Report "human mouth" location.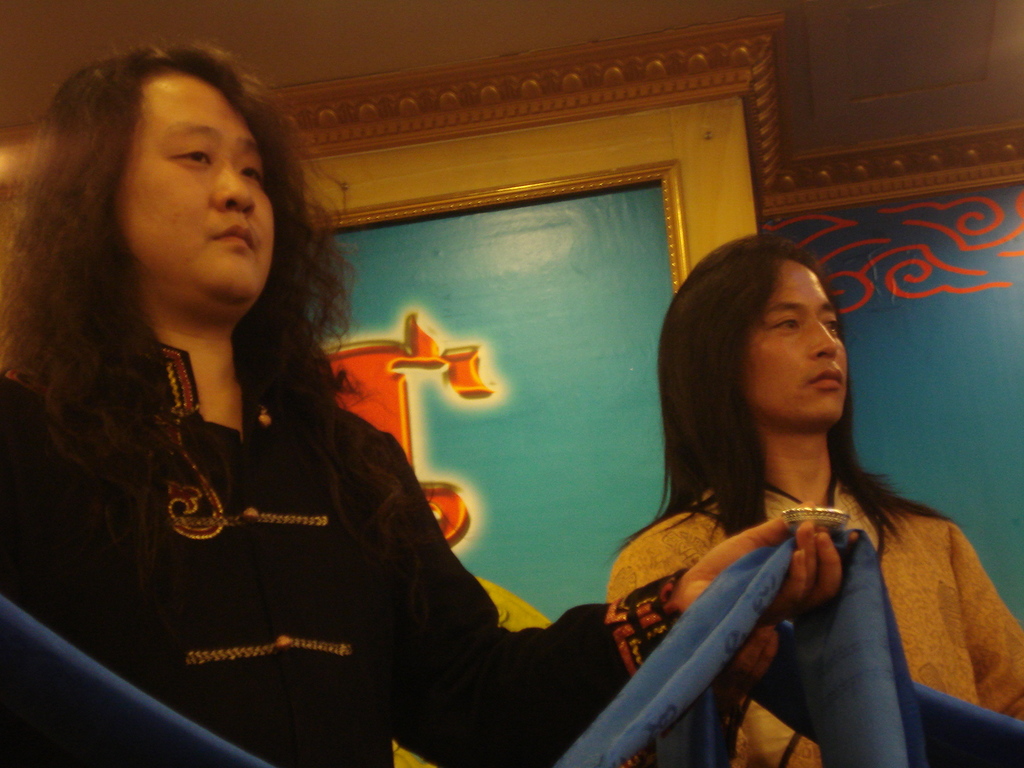
Report: l=820, t=371, r=842, b=389.
